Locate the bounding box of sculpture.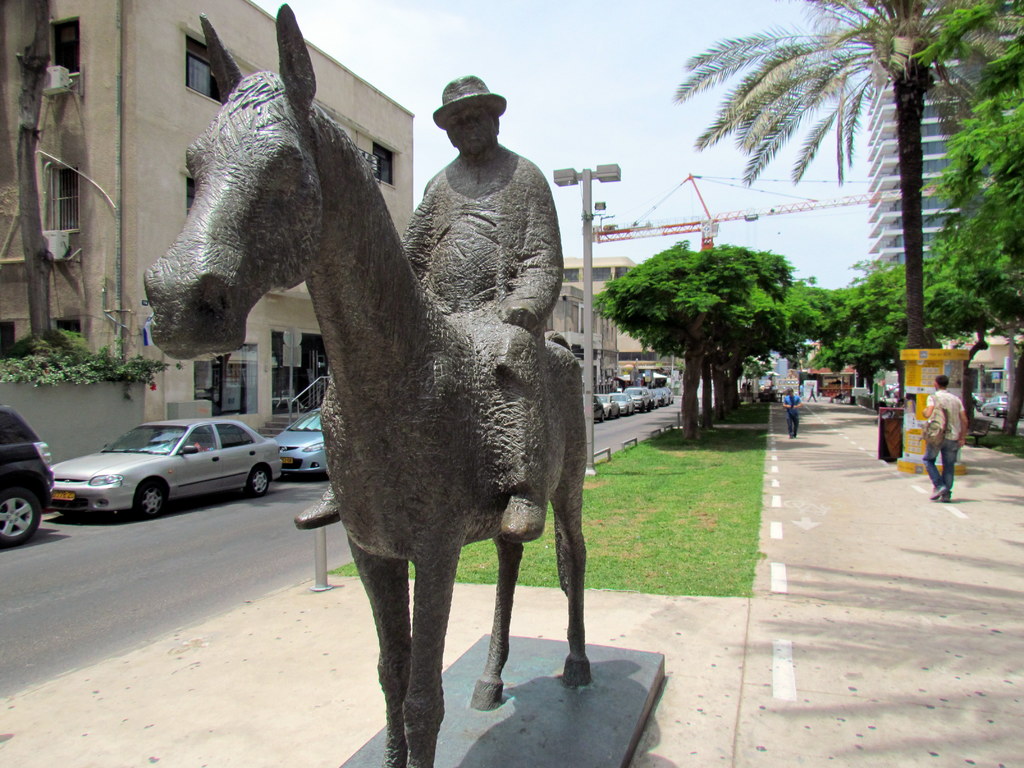
Bounding box: detection(141, 0, 604, 767).
